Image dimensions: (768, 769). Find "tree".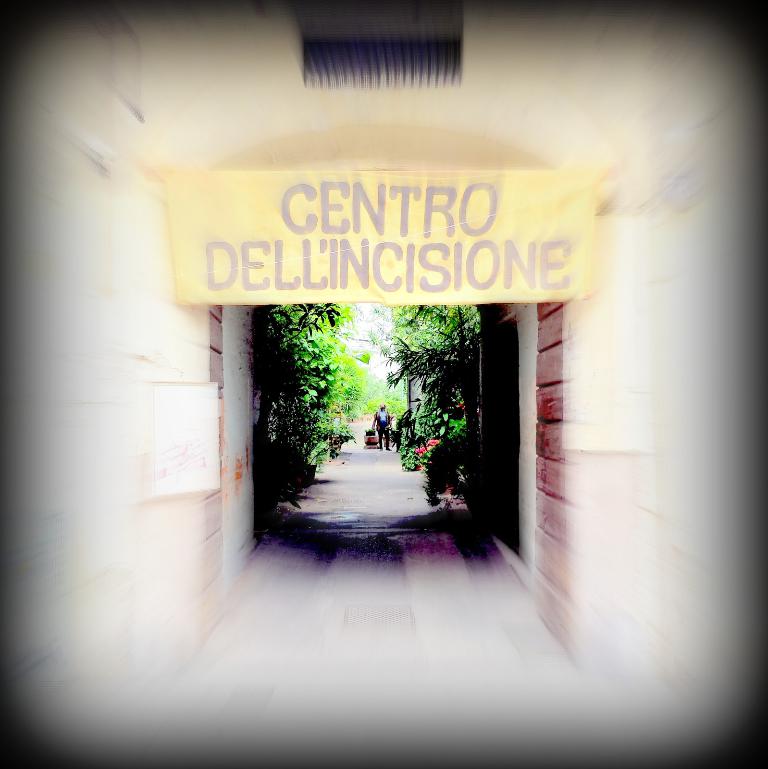
select_region(386, 306, 459, 459).
